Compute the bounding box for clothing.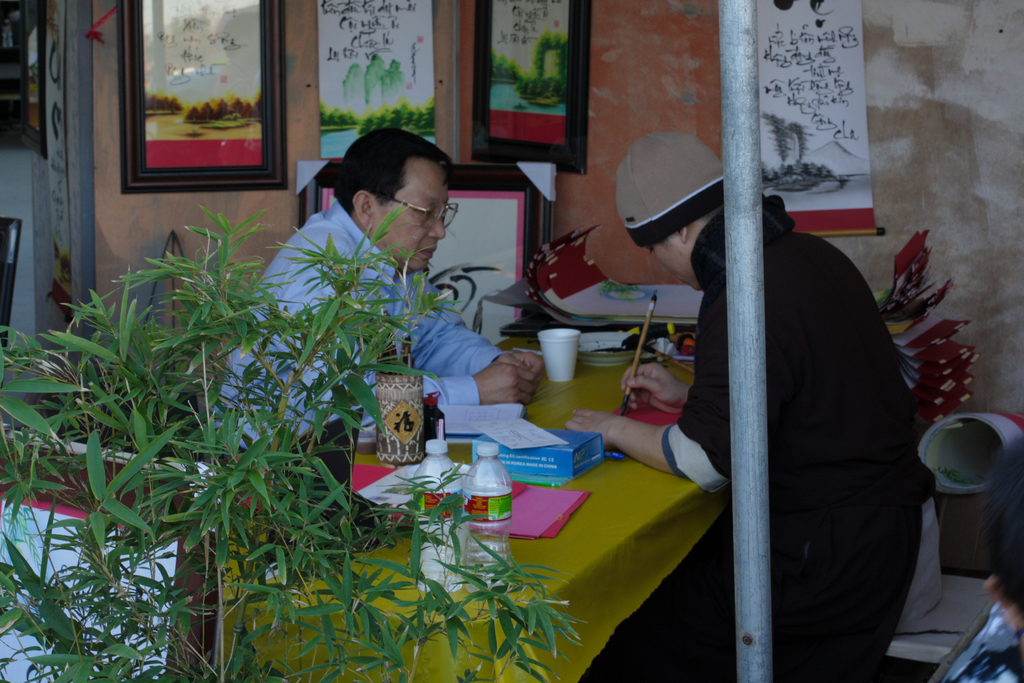
left=688, top=456, right=920, bottom=682.
